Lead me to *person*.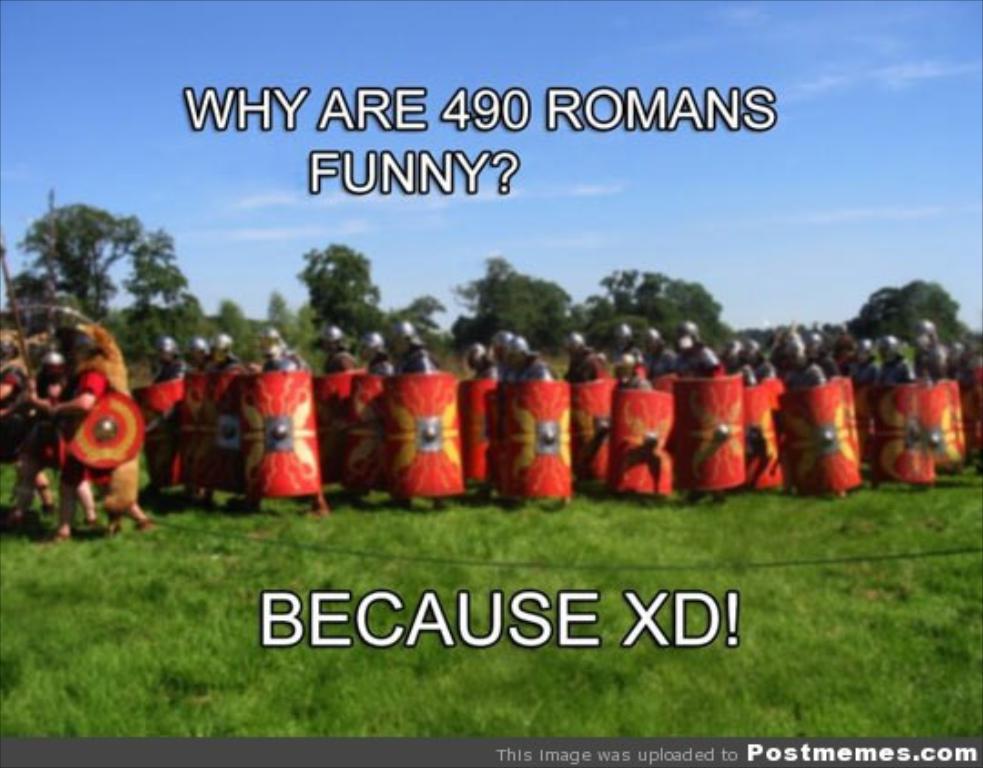
Lead to bbox(681, 318, 723, 366).
